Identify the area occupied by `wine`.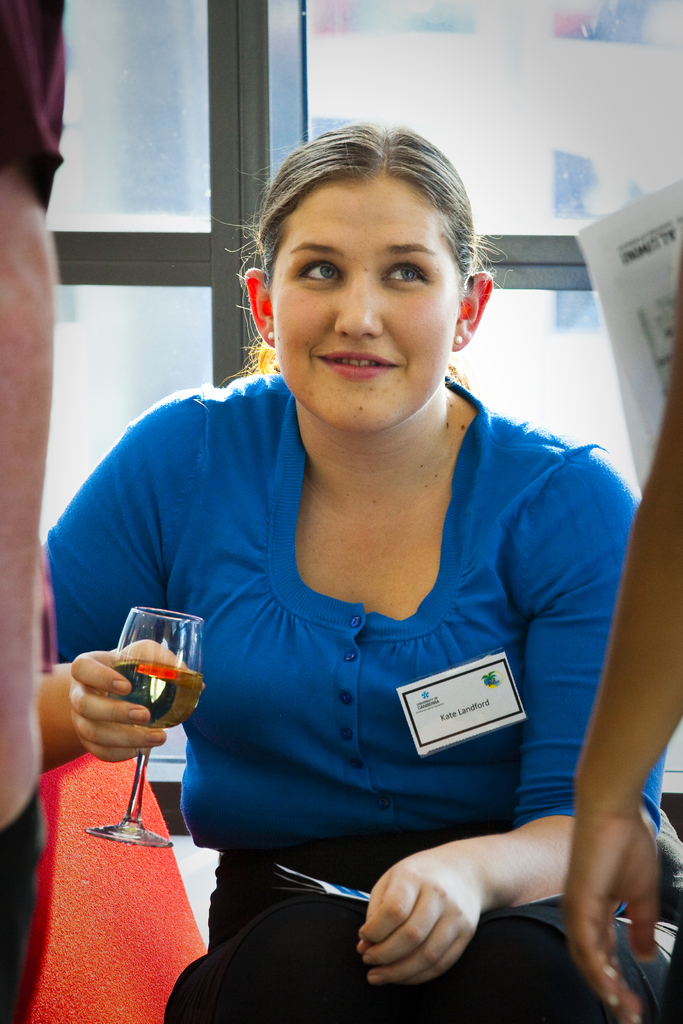
Area: x1=106, y1=664, x2=204, y2=733.
